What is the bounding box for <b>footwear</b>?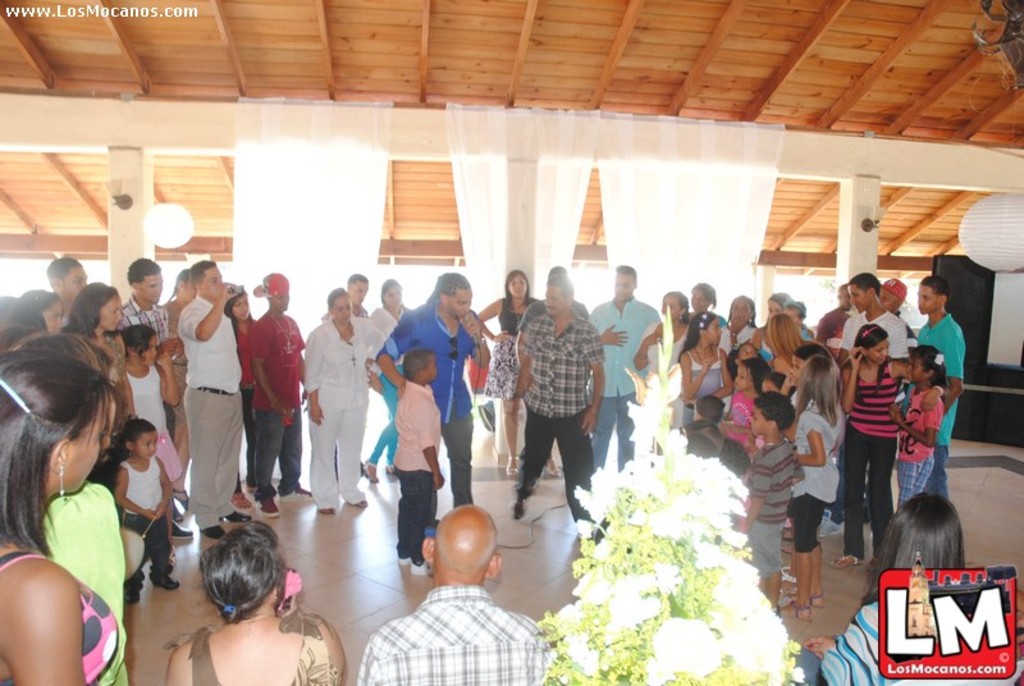
rect(815, 509, 842, 541).
